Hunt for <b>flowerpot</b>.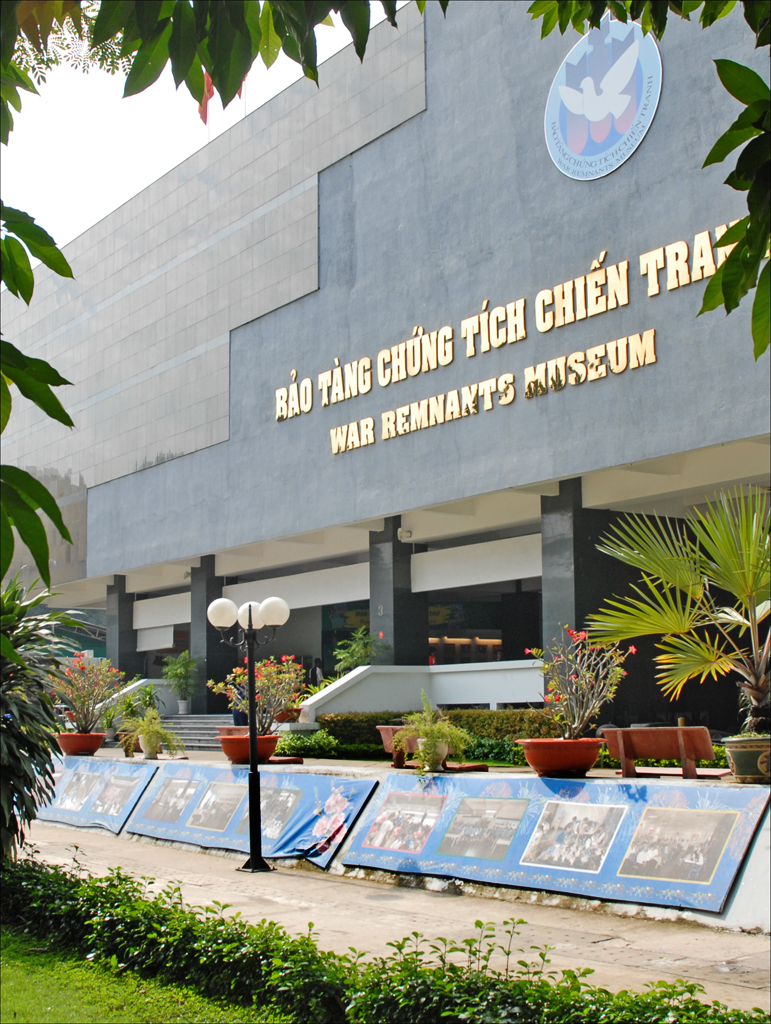
Hunted down at rect(721, 735, 770, 789).
